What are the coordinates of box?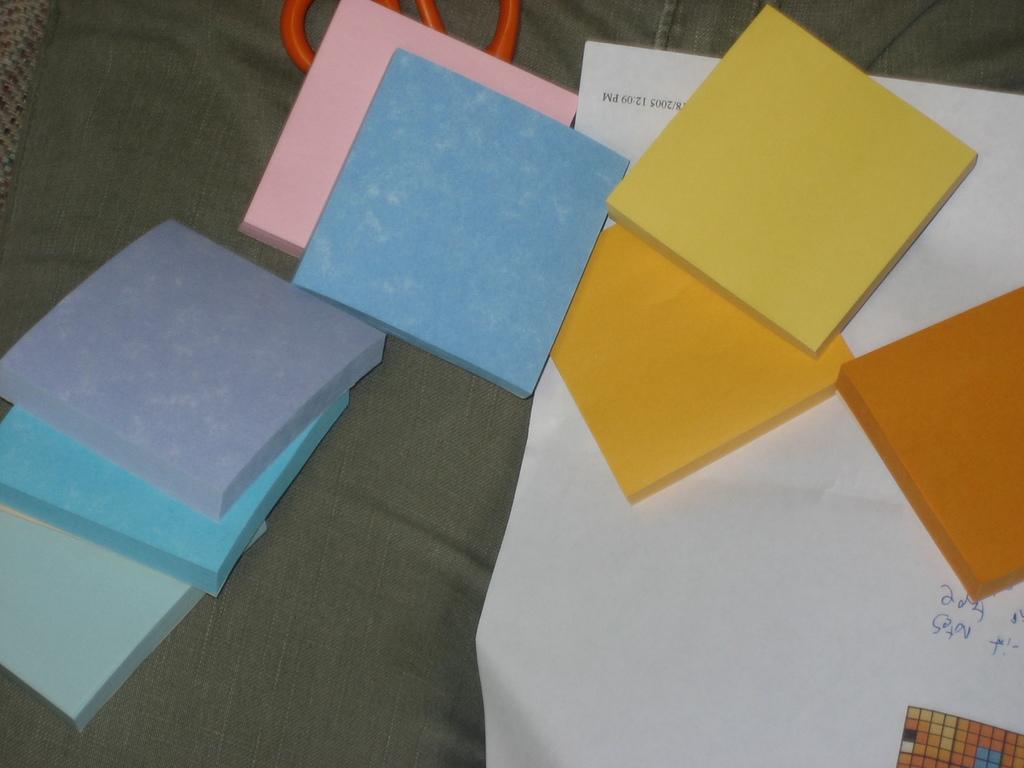
{"left": 838, "top": 285, "right": 1023, "bottom": 598}.
